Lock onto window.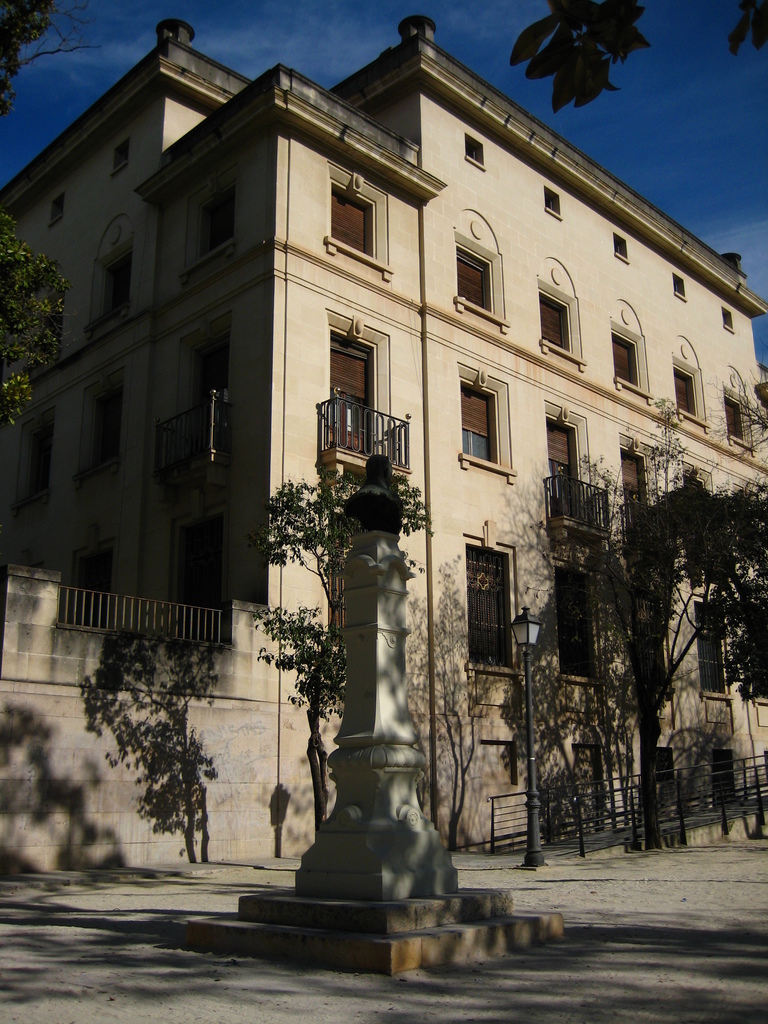
Locked: bbox(76, 364, 120, 482).
